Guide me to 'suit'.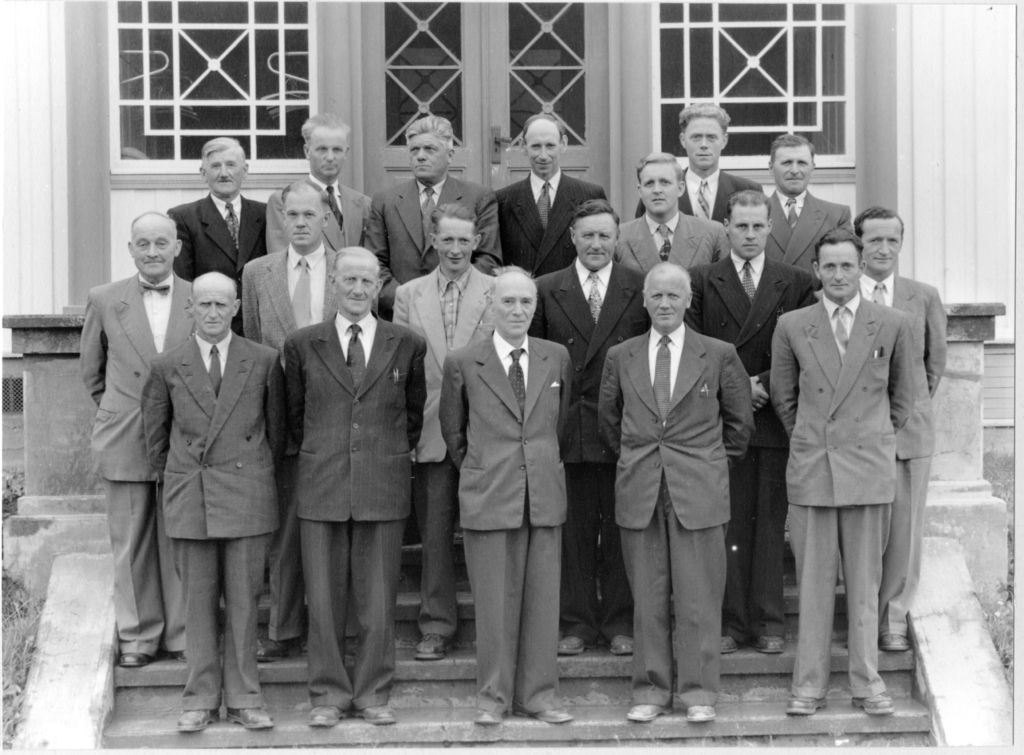
Guidance: l=634, t=166, r=766, b=227.
